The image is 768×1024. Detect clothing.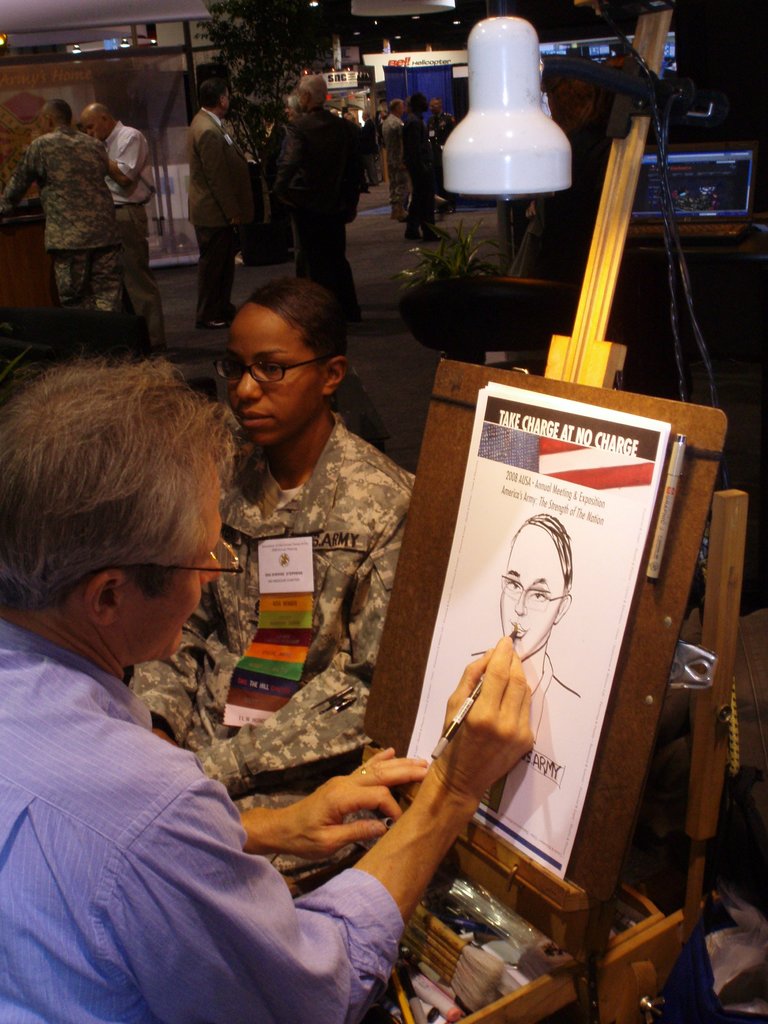
Detection: (182, 99, 250, 325).
